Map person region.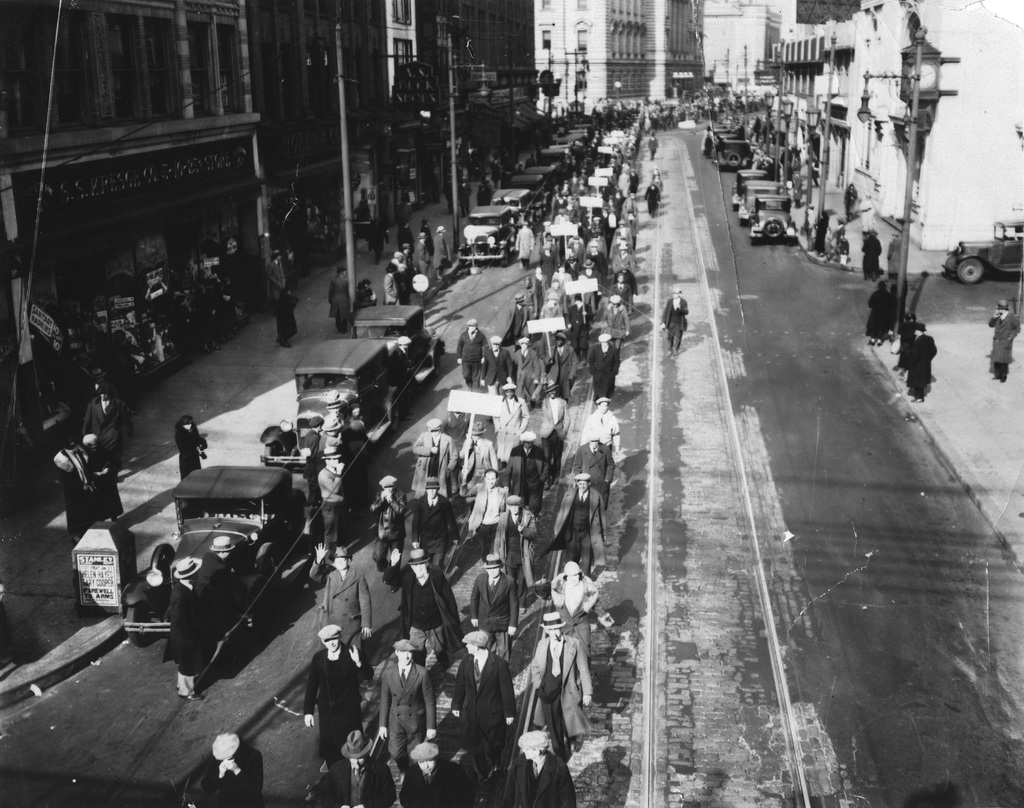
Mapped to {"left": 464, "top": 548, "right": 520, "bottom": 655}.
